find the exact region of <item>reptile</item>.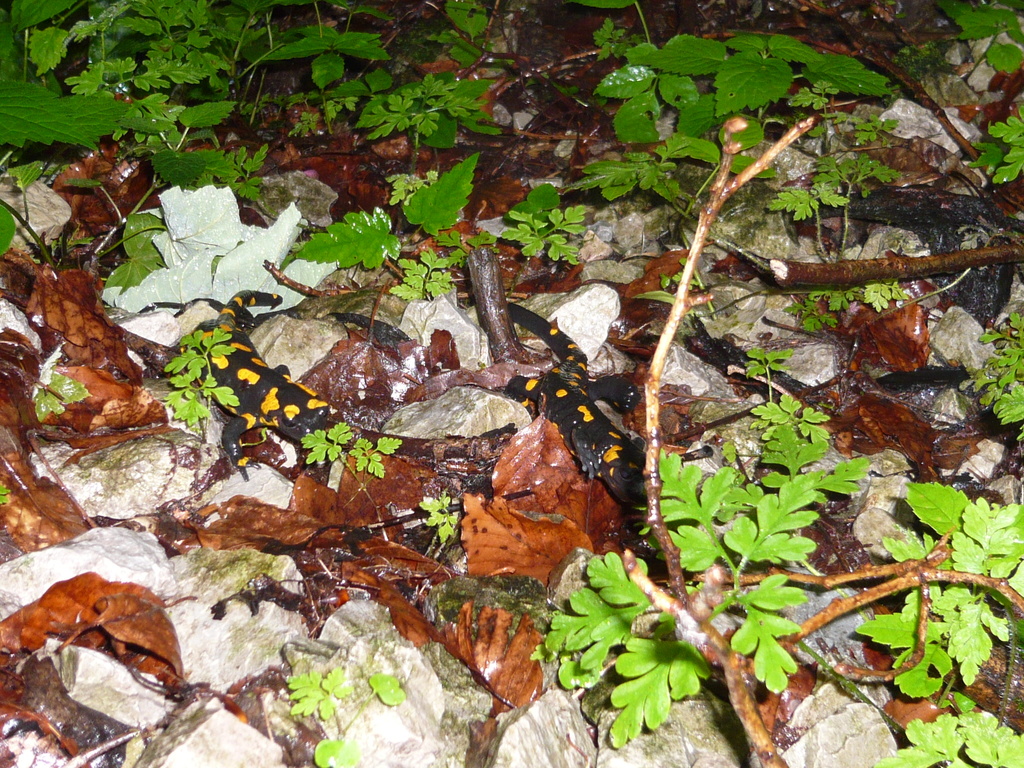
Exact region: {"left": 511, "top": 301, "right": 664, "bottom": 508}.
